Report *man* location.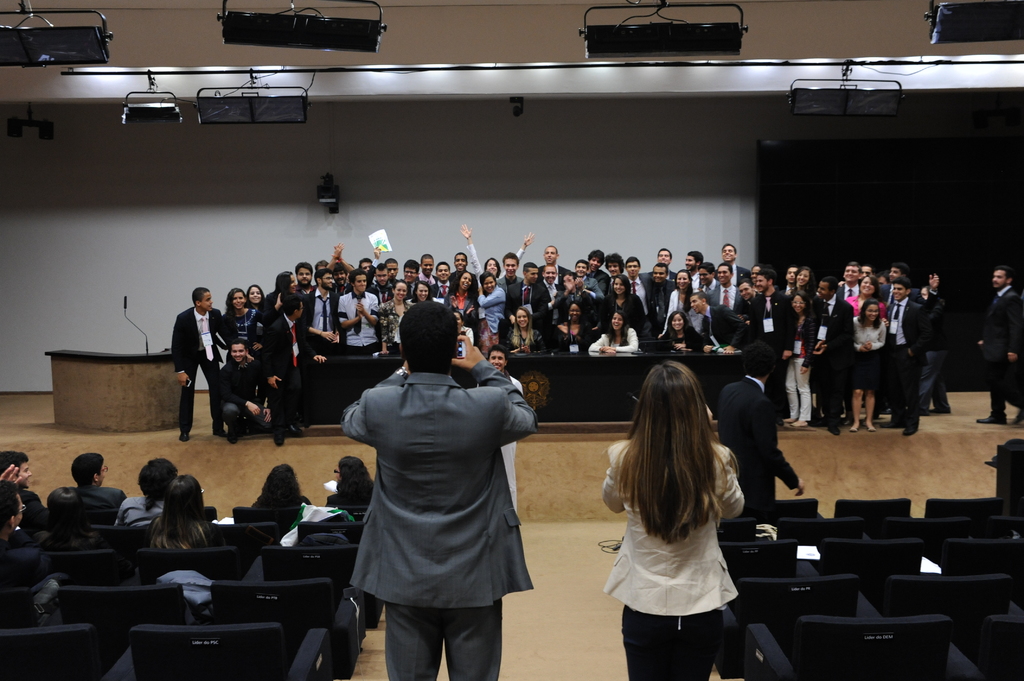
Report: [x1=647, y1=249, x2=677, y2=282].
